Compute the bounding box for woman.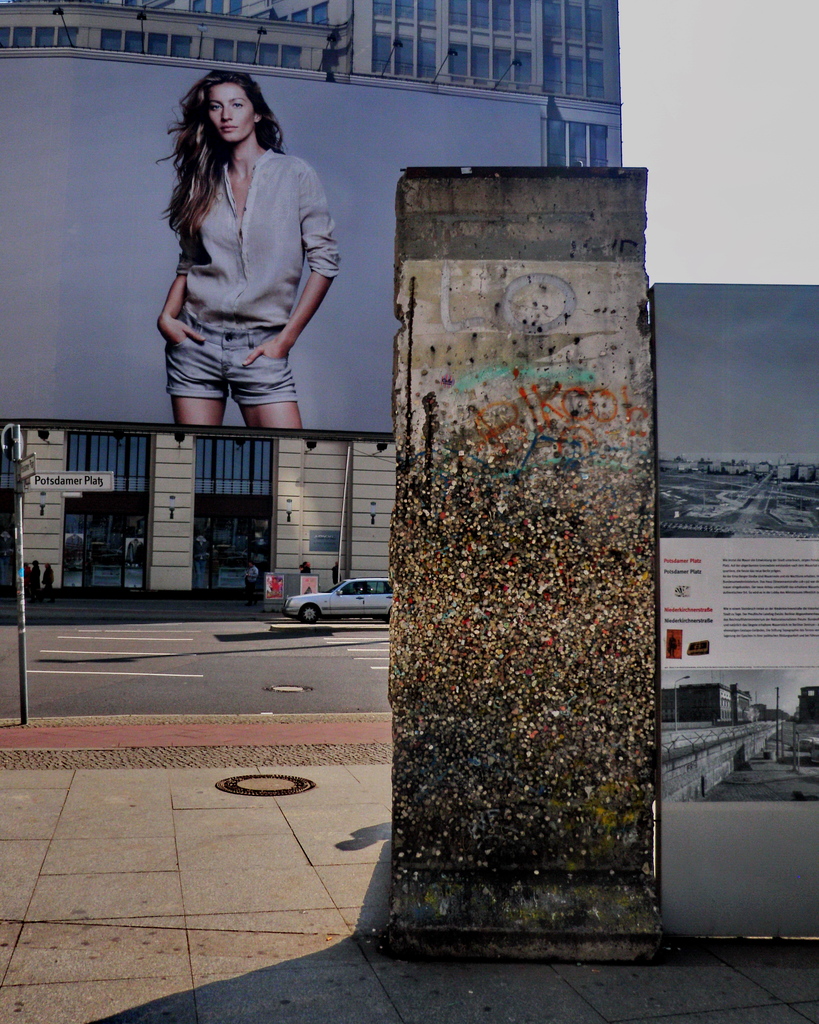
locate(134, 74, 357, 470).
